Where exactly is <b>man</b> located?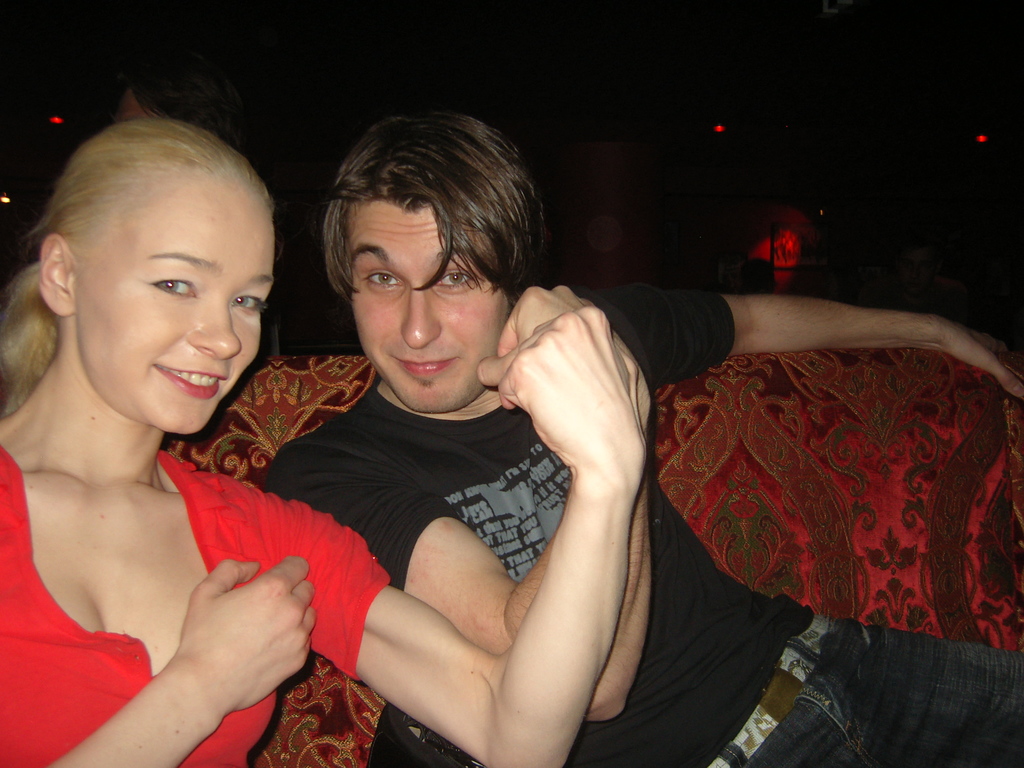
Its bounding box is rect(265, 103, 1023, 767).
